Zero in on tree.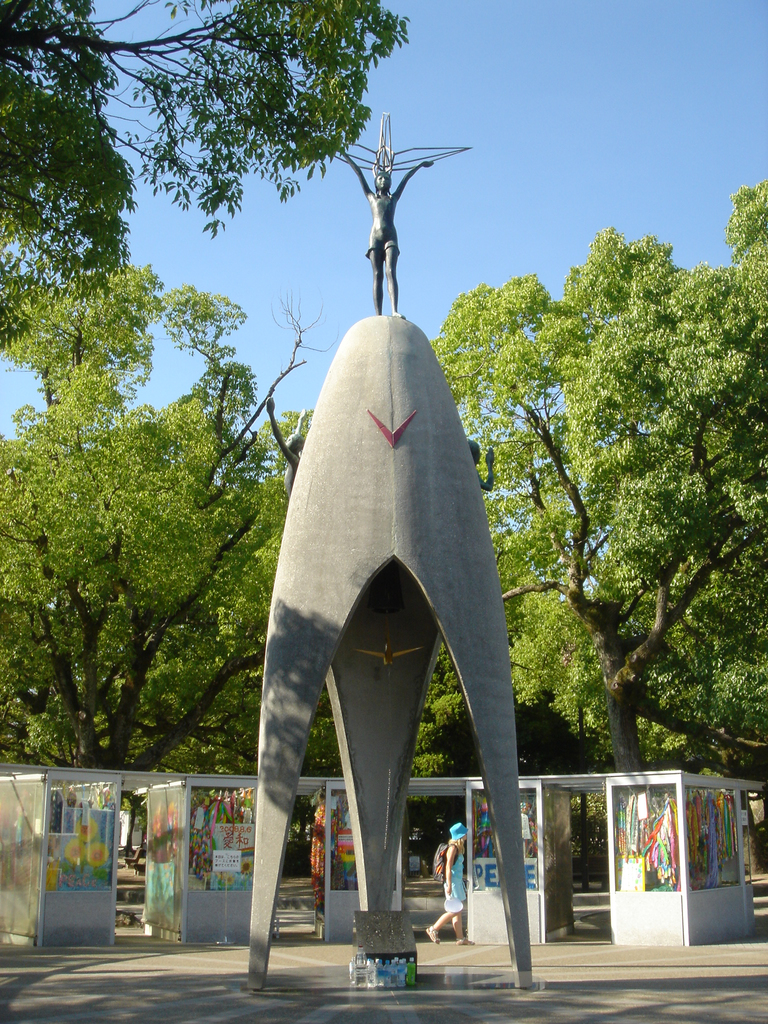
Zeroed in: l=0, t=252, r=315, b=777.
